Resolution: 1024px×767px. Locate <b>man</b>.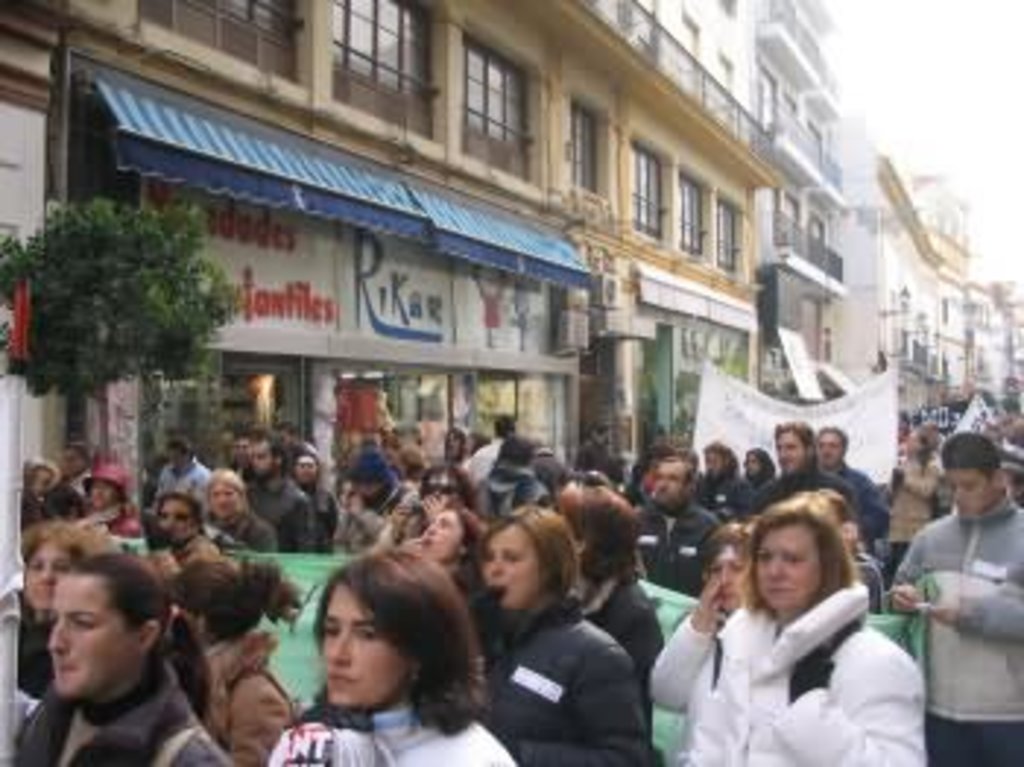
819 422 889 542.
